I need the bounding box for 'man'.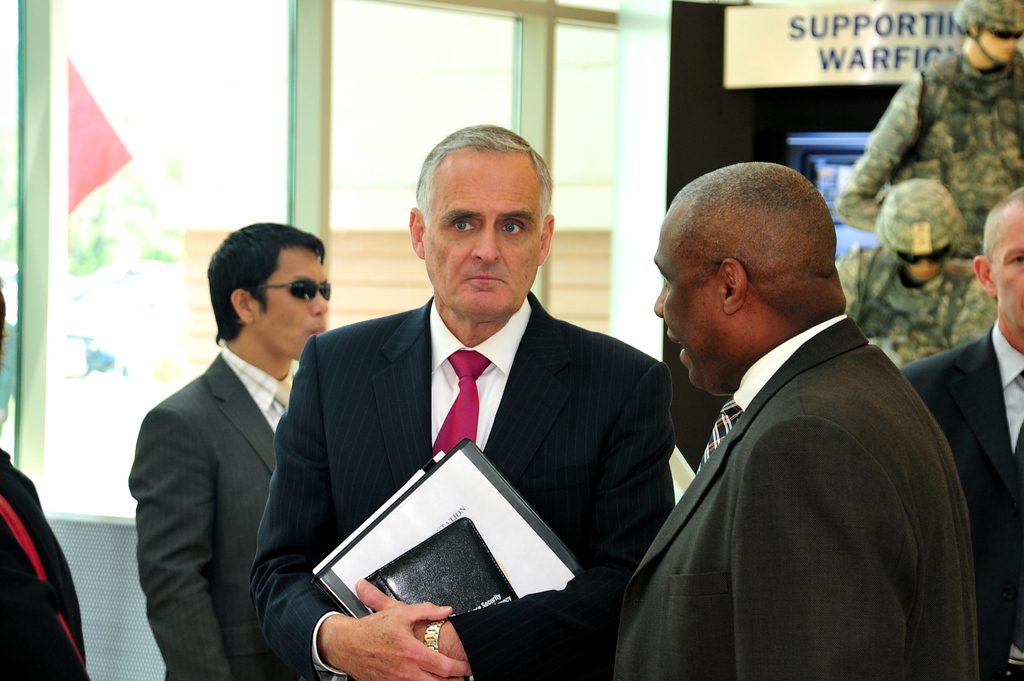
Here it is: (251,124,678,680).
